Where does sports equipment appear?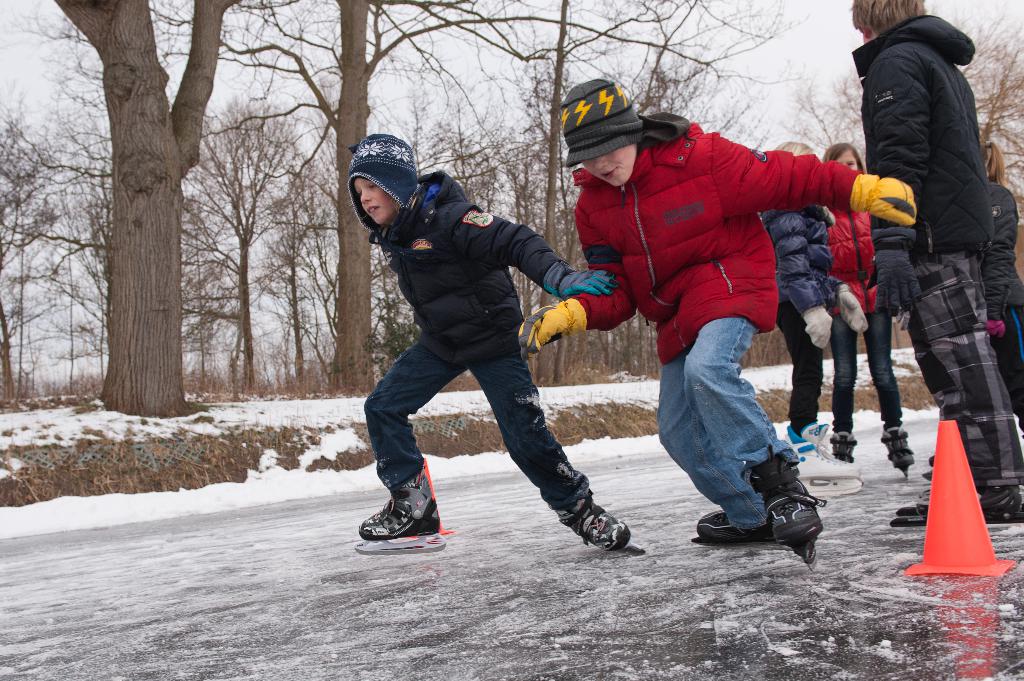
Appears at left=741, top=444, right=829, bottom=565.
